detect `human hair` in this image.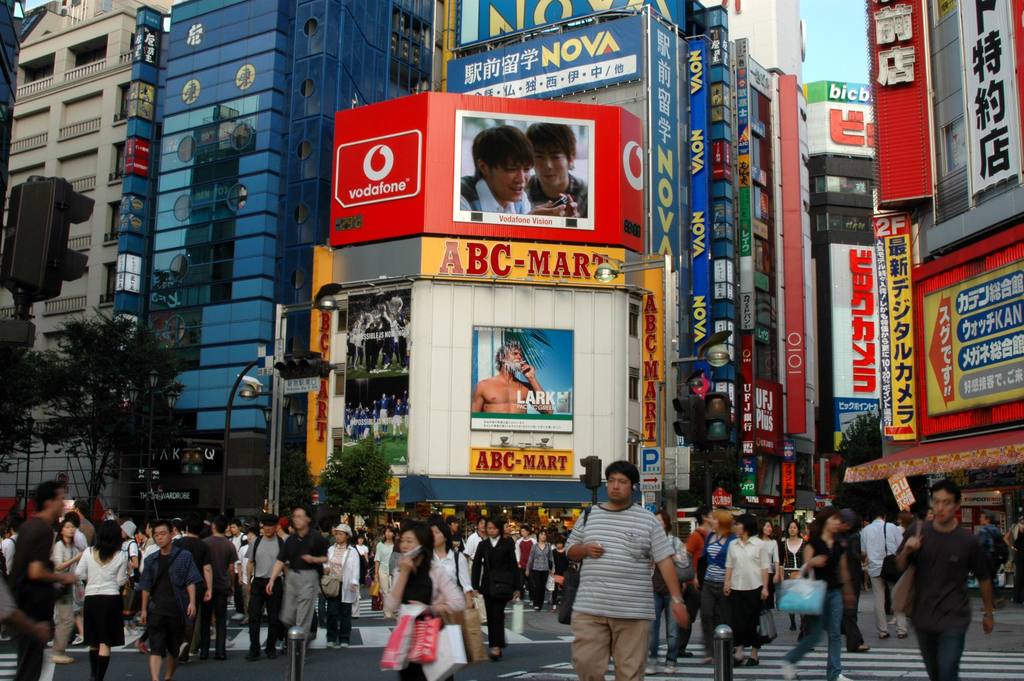
Detection: 788:519:801:536.
